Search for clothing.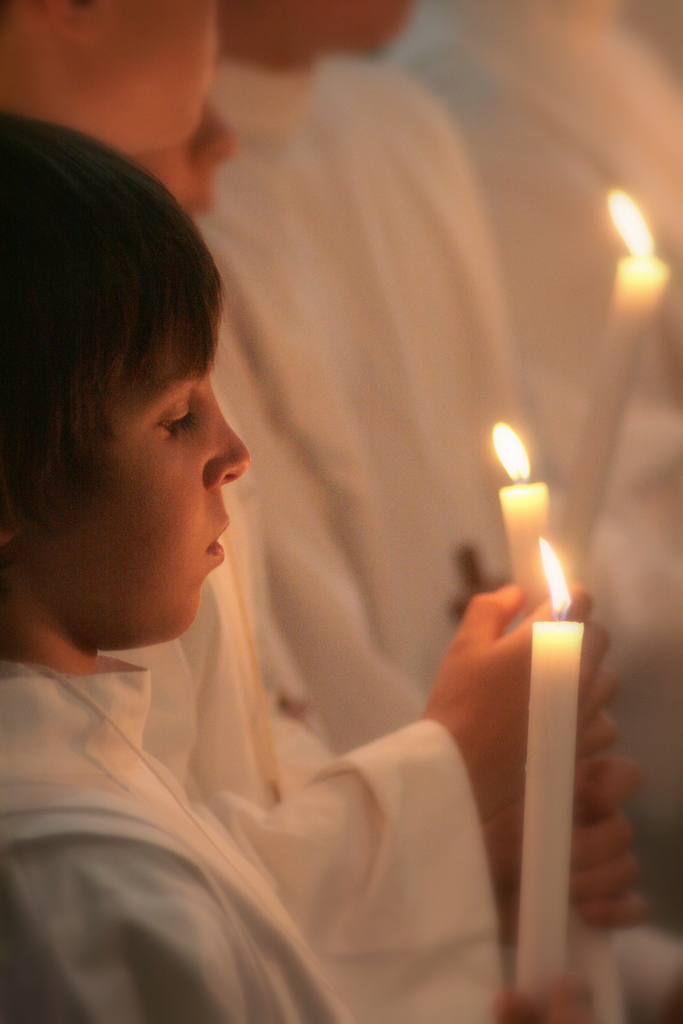
Found at 0,659,510,1021.
